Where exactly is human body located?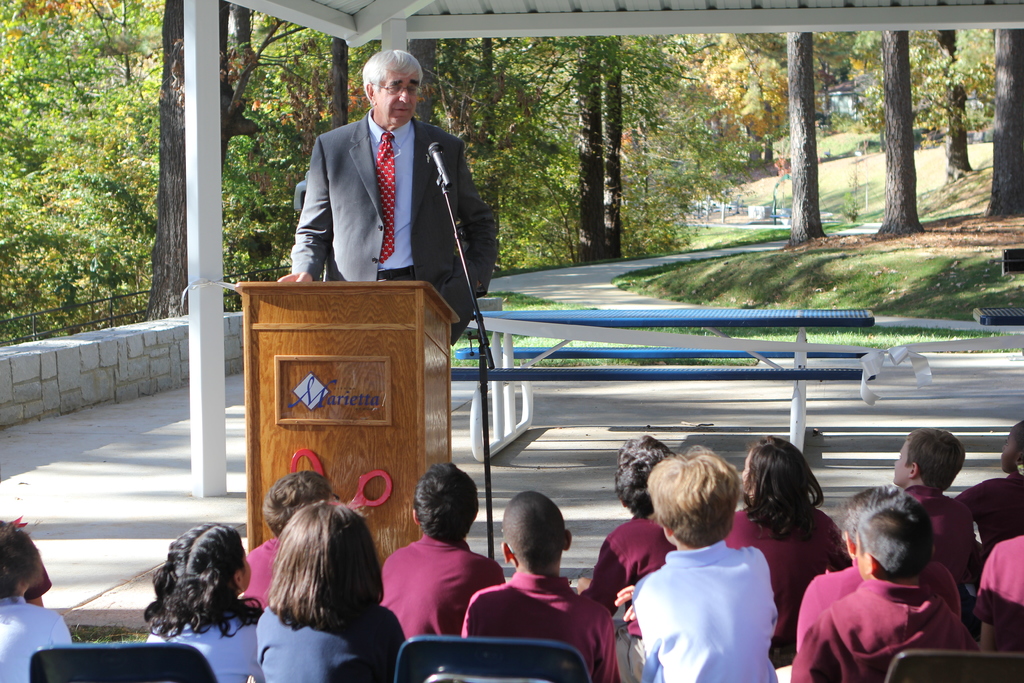
Its bounding box is bbox=[950, 420, 1023, 569].
